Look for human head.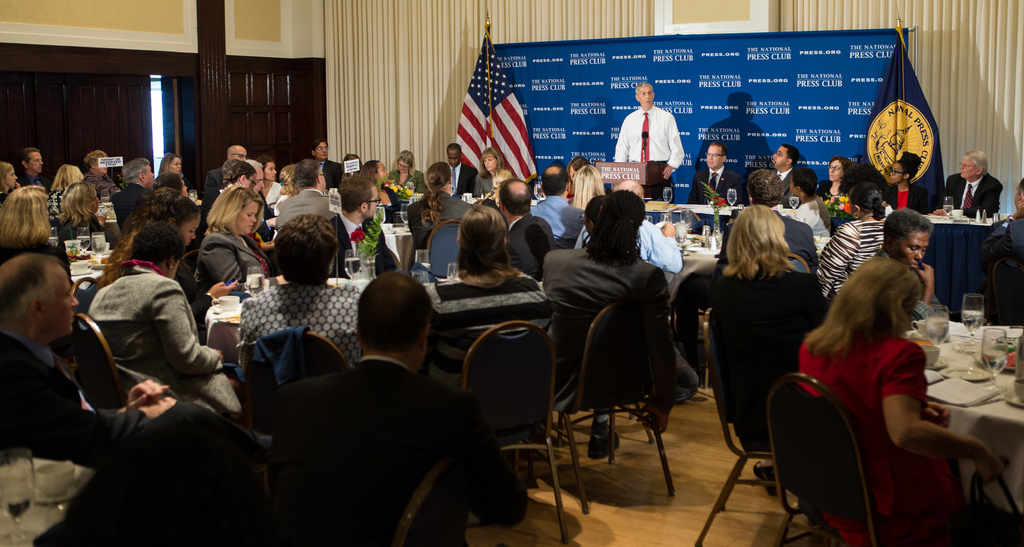
Found: (x1=119, y1=159, x2=154, y2=184).
